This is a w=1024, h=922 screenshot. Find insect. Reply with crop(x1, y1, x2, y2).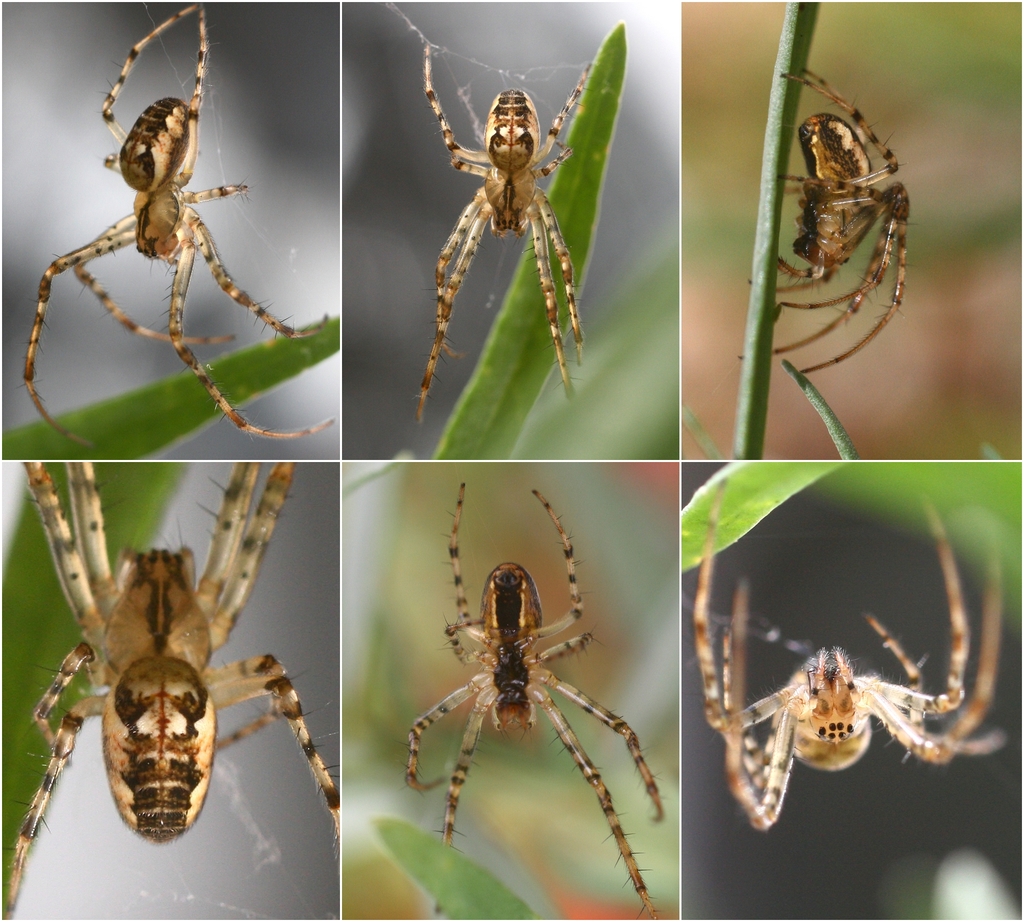
crop(691, 480, 1009, 832).
